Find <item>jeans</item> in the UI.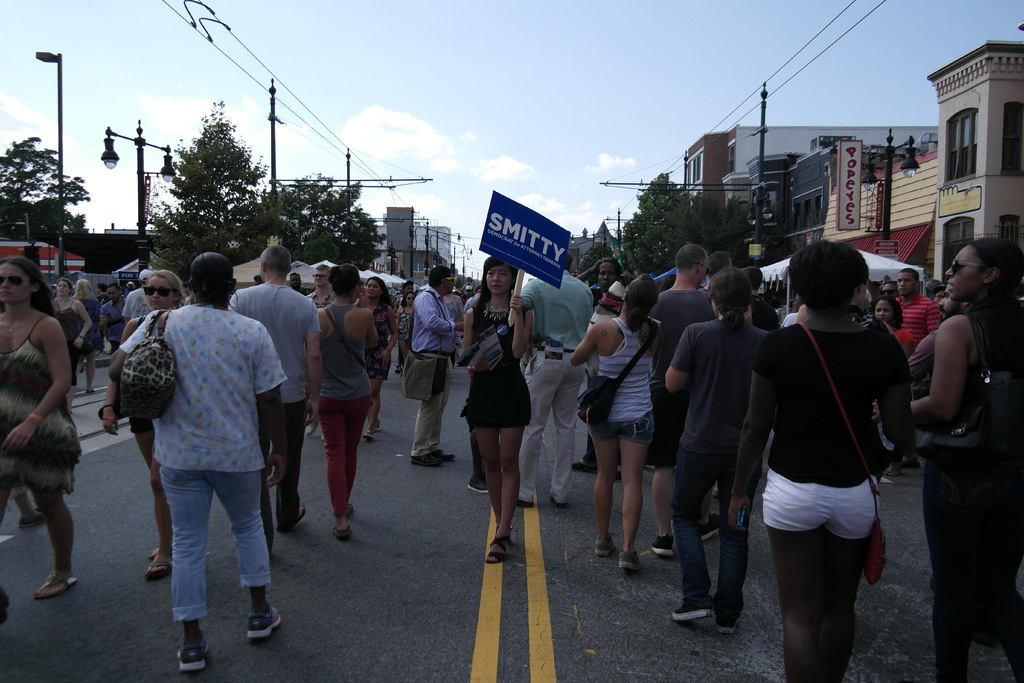
UI element at pyautogui.locateOnScreen(682, 445, 744, 625).
